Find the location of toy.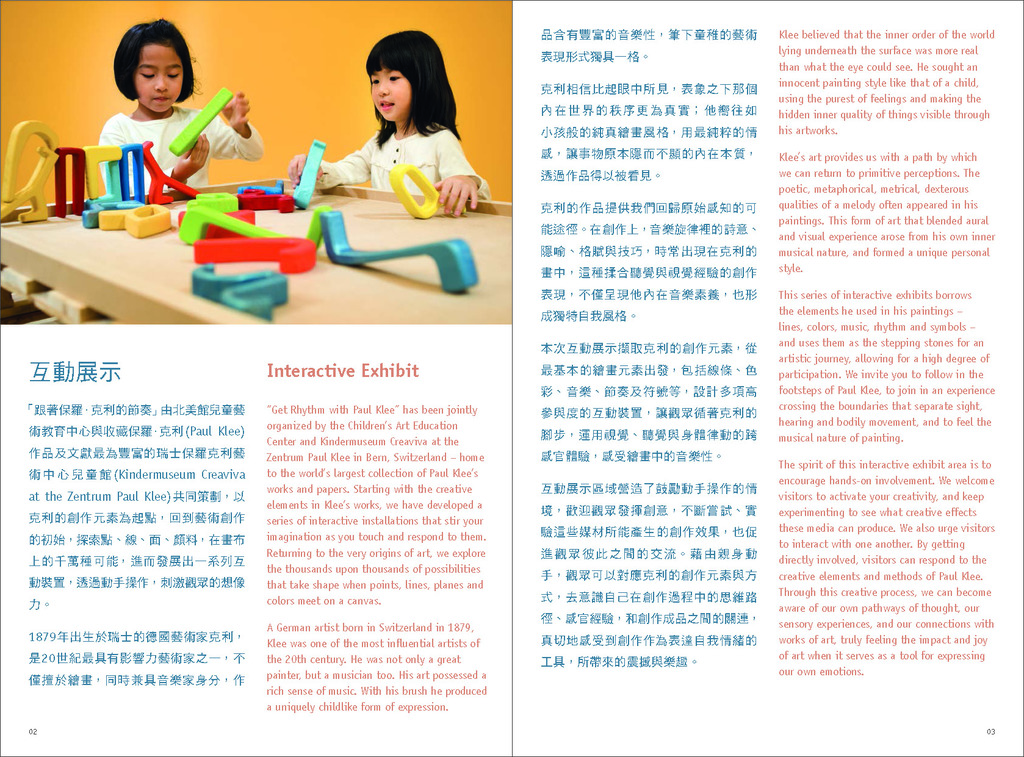
Location: l=388, t=166, r=438, b=218.
